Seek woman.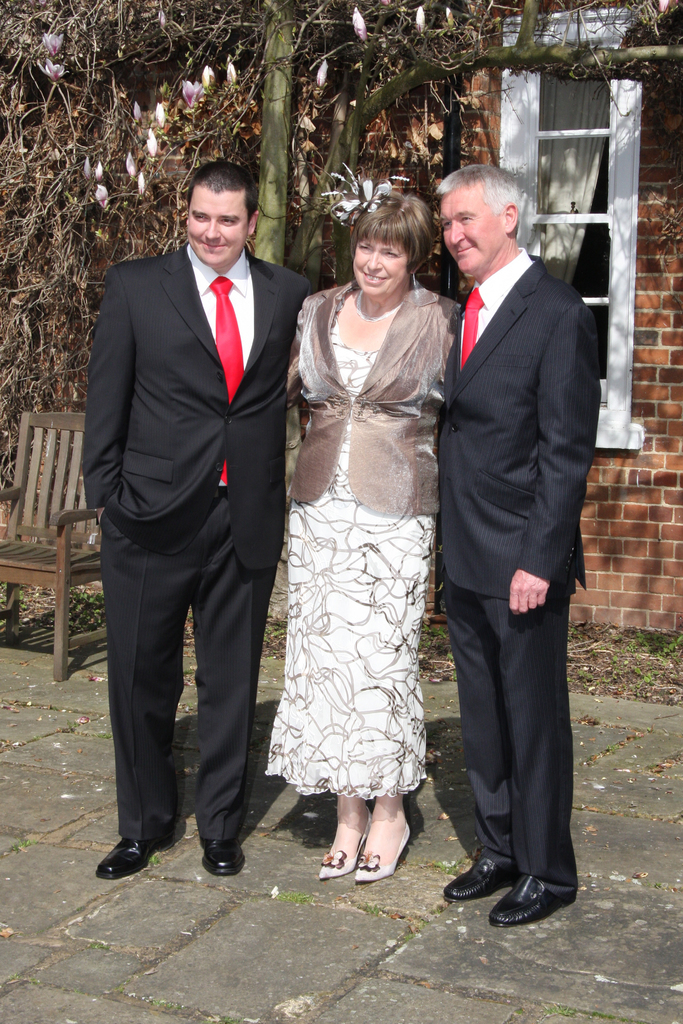
<box>262,183,459,881</box>.
